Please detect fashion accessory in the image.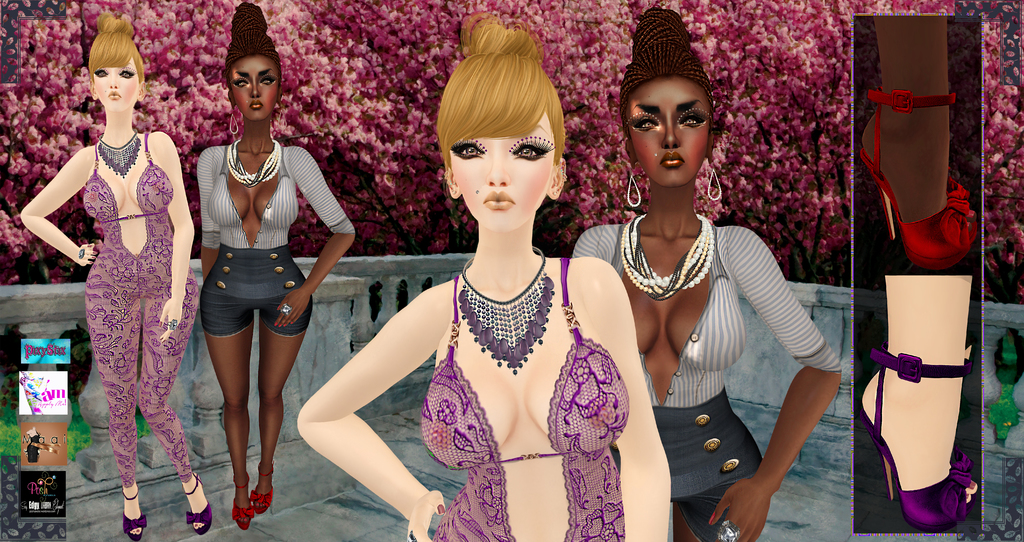
717/518/748/541.
